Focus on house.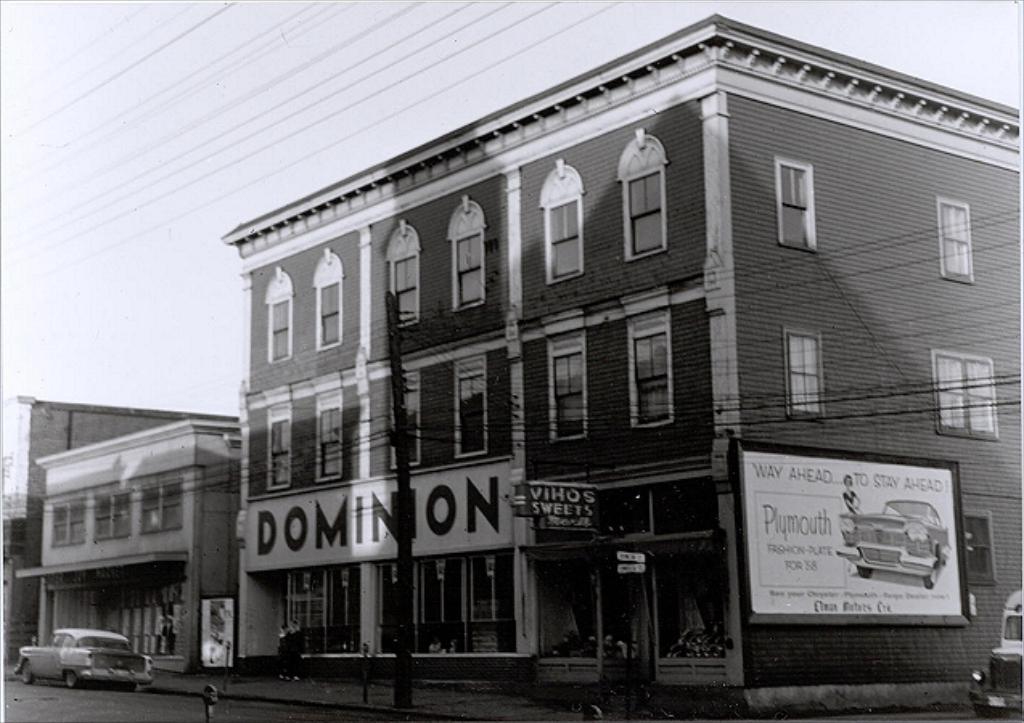
Focused at select_region(238, 14, 1022, 709).
